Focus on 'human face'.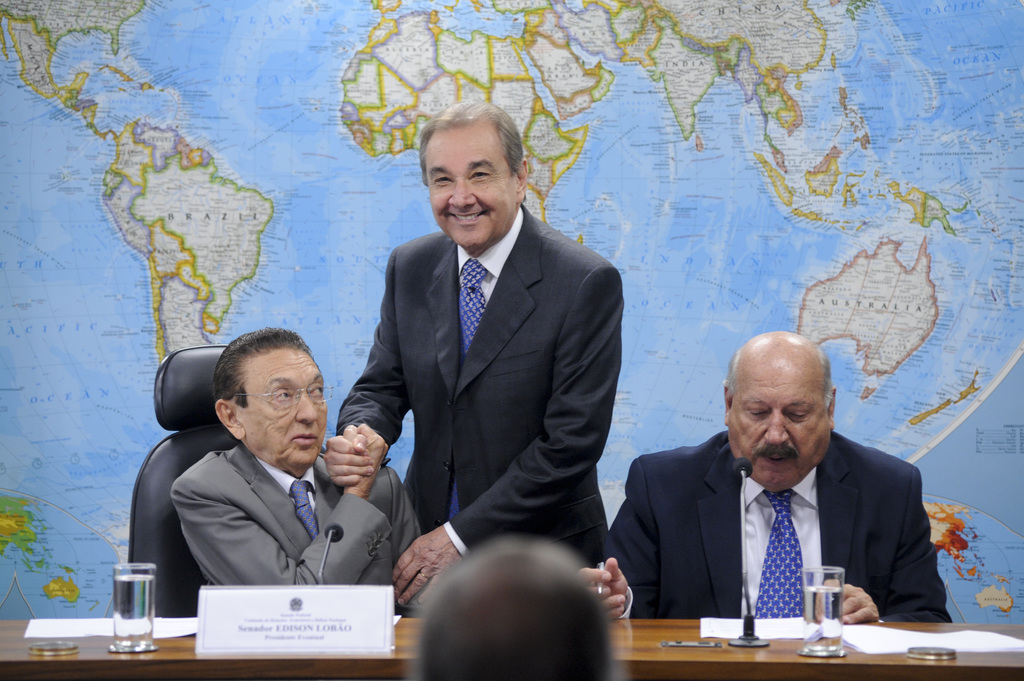
Focused at (left=425, top=132, right=518, bottom=247).
